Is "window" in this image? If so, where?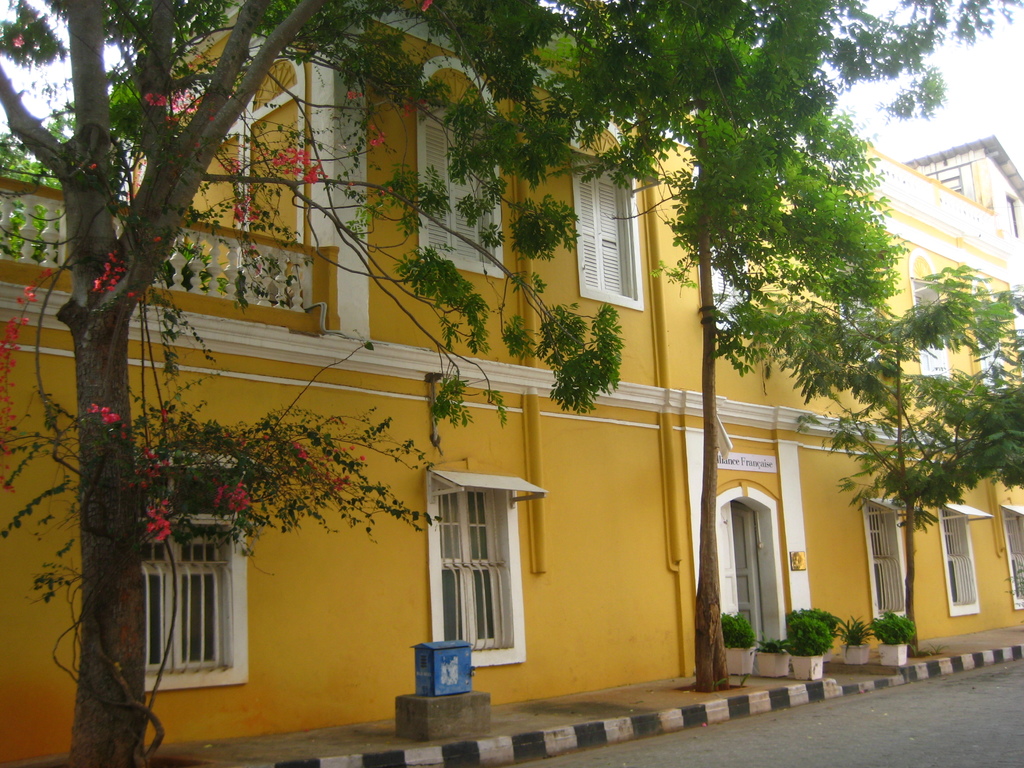
Yes, at <region>863, 499, 920, 624</region>.
